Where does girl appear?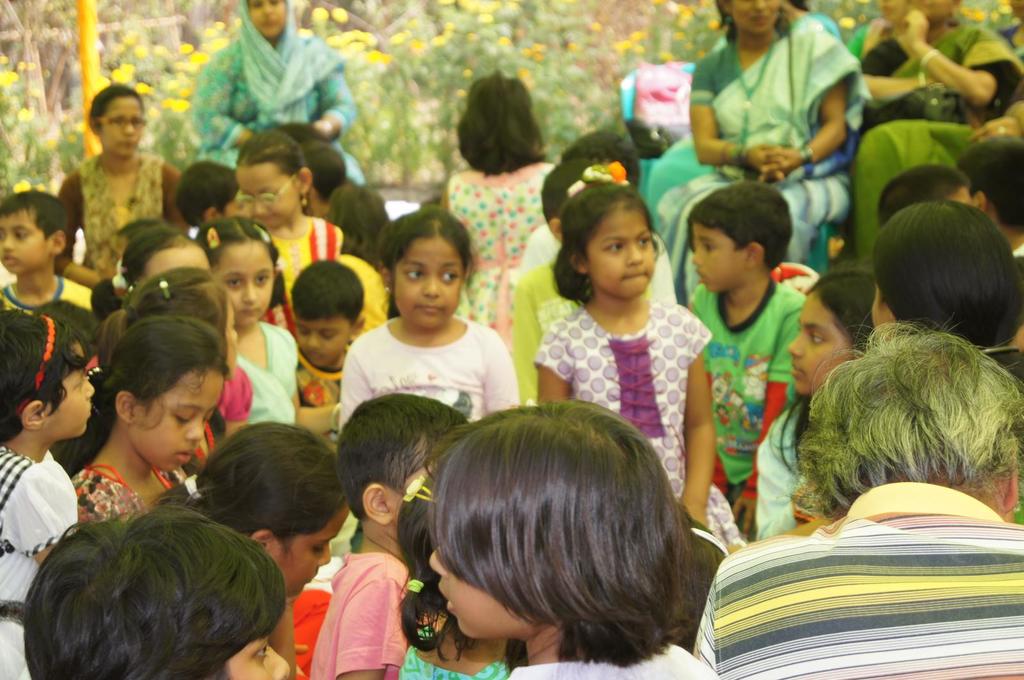
Appears at [x1=196, y1=213, x2=300, y2=417].
